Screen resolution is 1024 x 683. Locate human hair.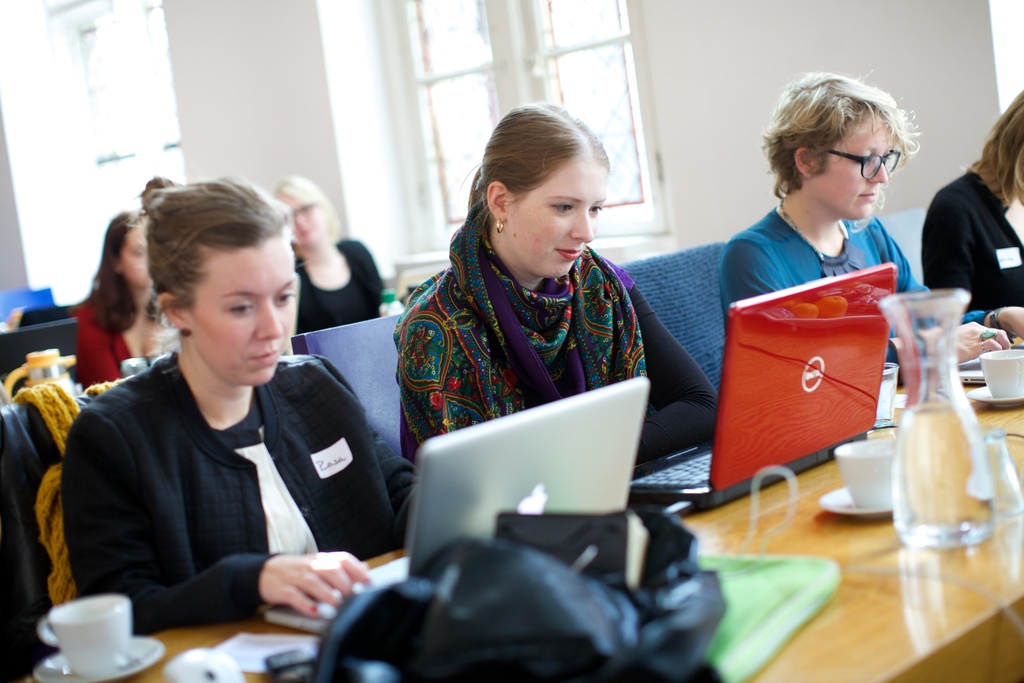
rect(116, 176, 298, 354).
